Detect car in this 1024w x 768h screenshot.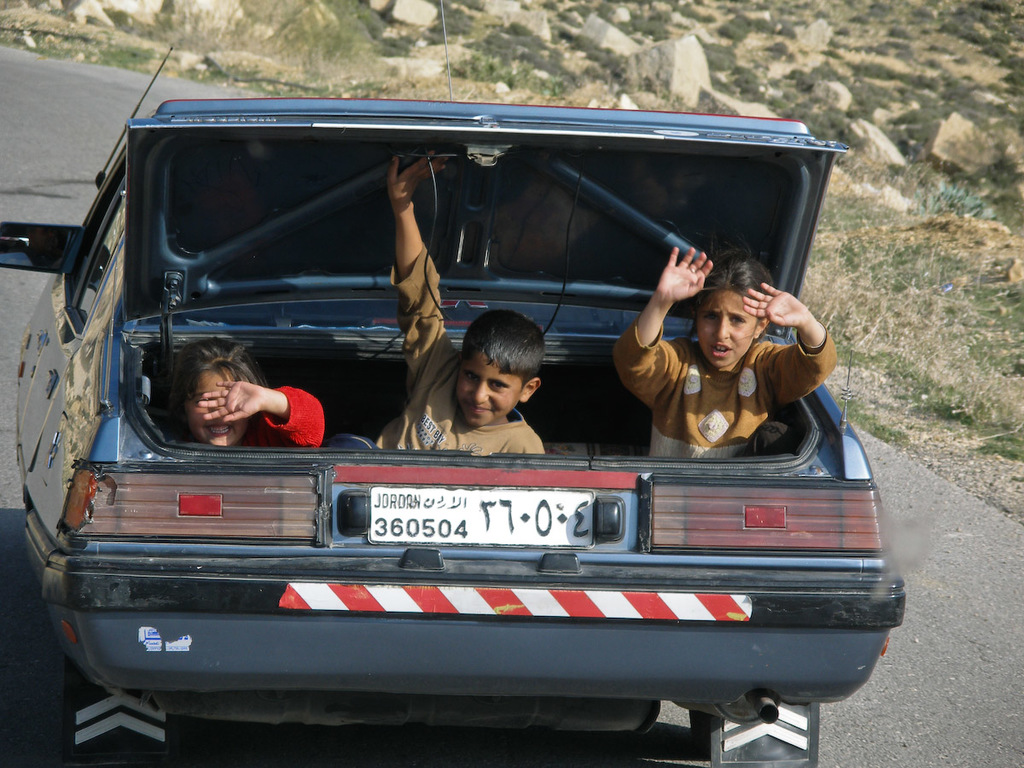
Detection: x1=9, y1=72, x2=887, y2=757.
